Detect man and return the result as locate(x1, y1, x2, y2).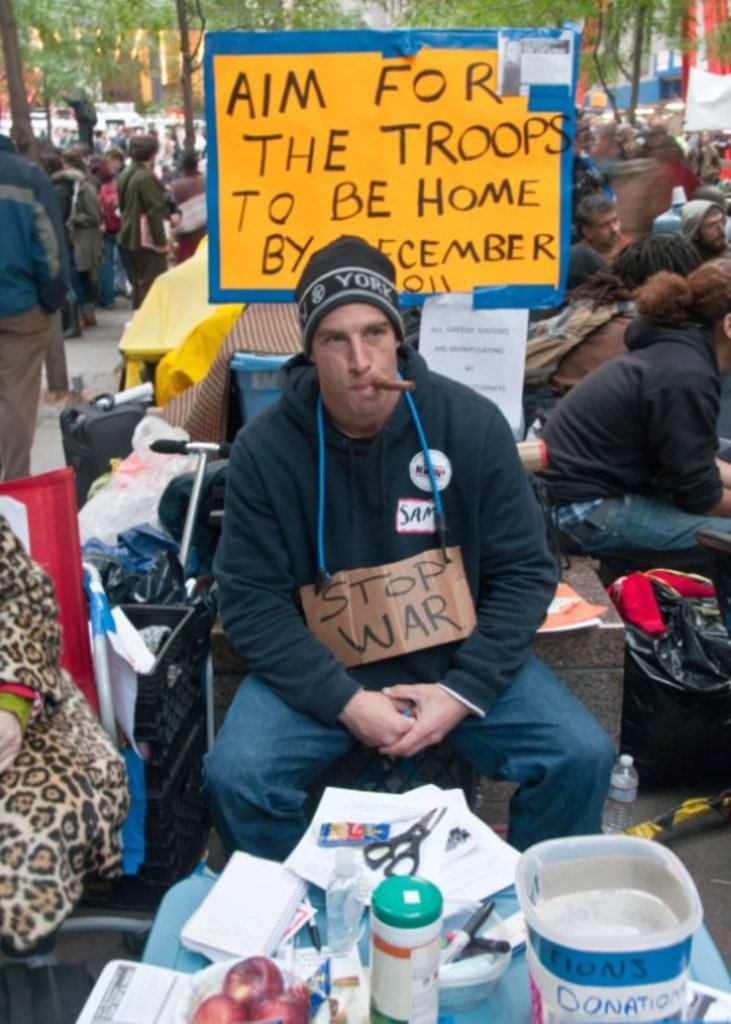
locate(0, 101, 66, 487).
